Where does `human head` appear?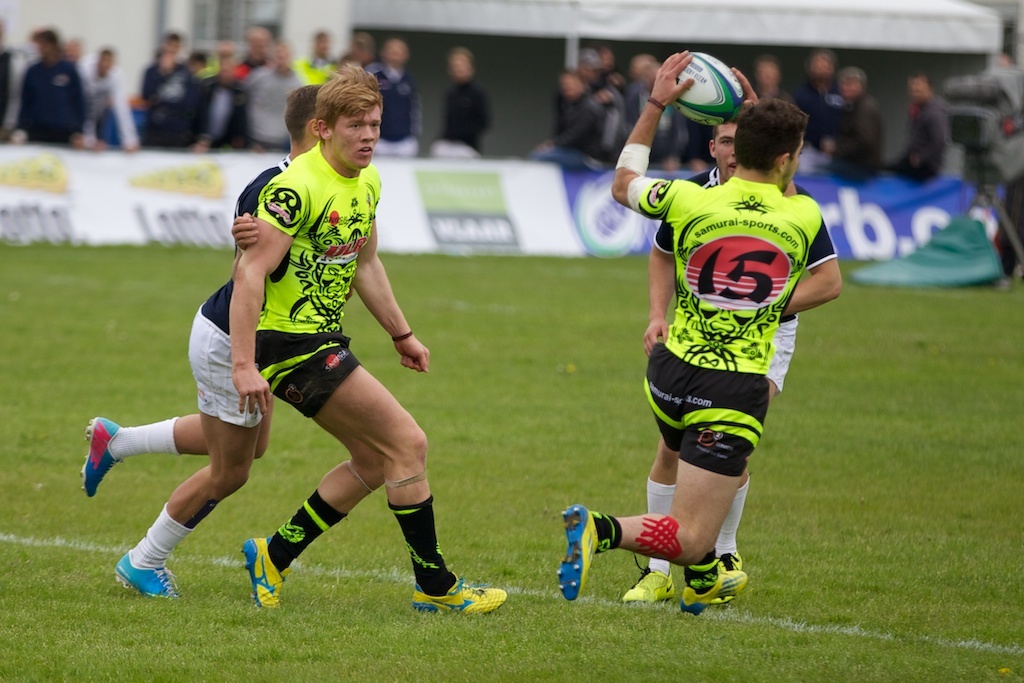
Appears at bbox=(811, 47, 837, 86).
